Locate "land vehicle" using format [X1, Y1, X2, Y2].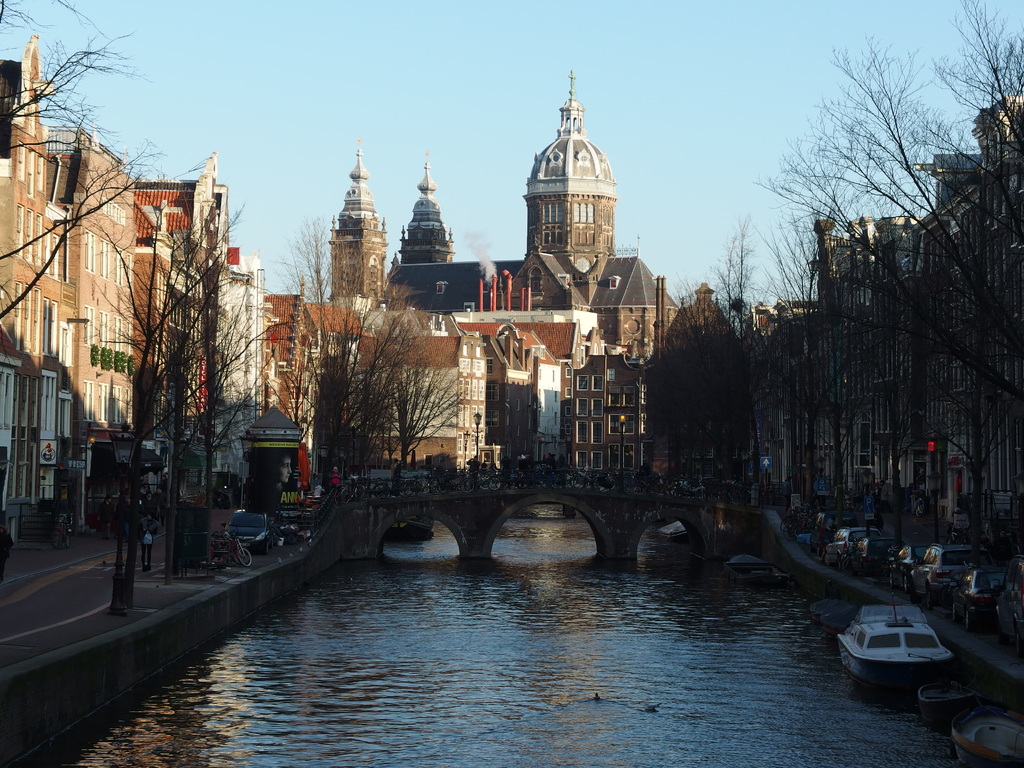
[219, 508, 280, 550].
